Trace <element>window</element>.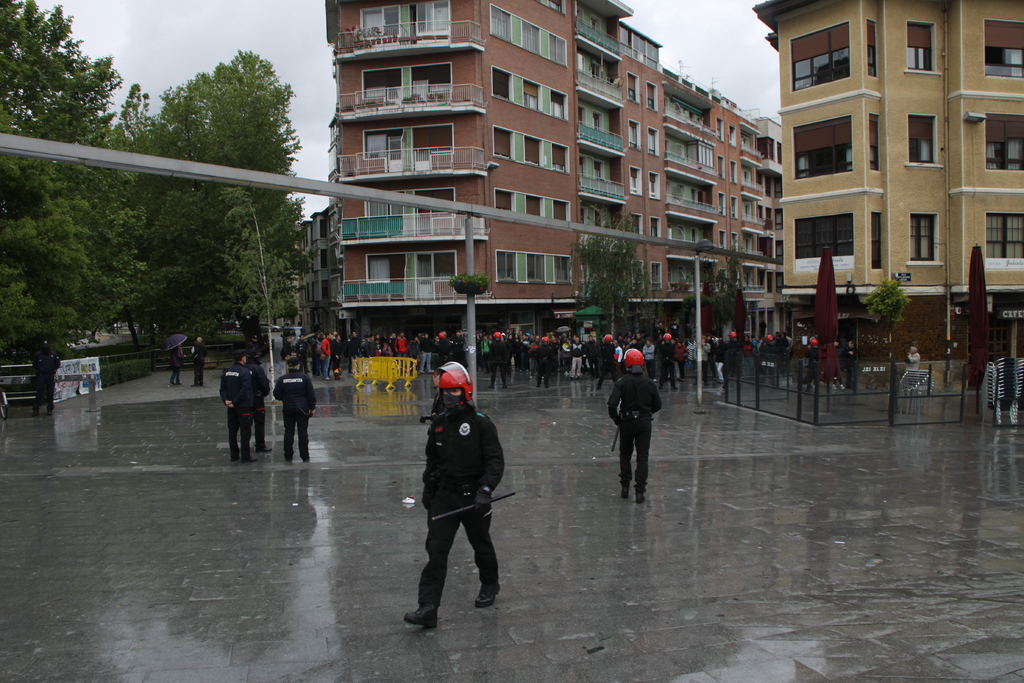
Traced to 328 213 339 230.
